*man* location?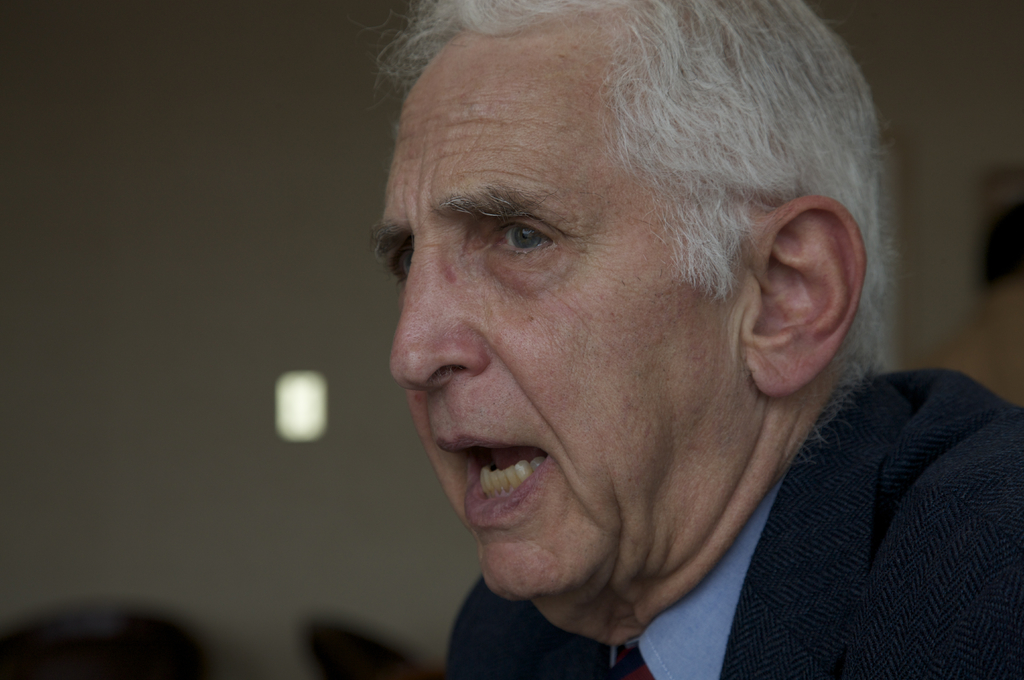
[left=295, top=0, right=1005, bottom=679]
